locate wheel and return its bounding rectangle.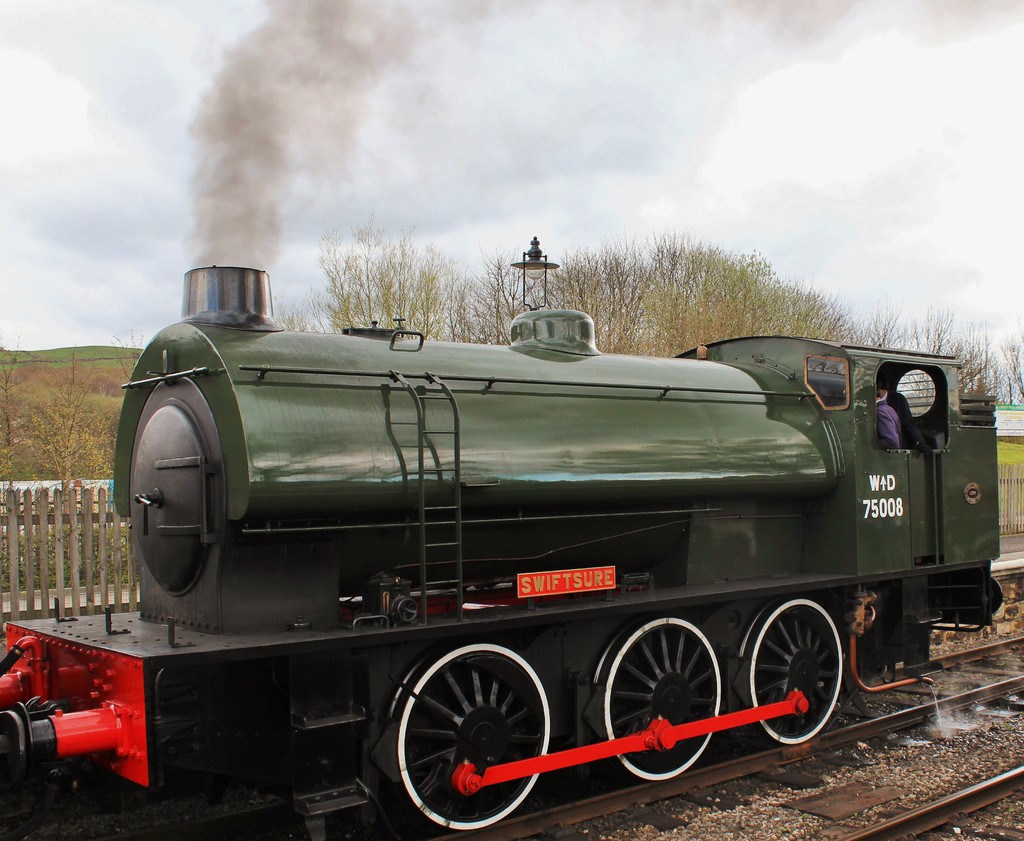
{"x1": 589, "y1": 627, "x2": 723, "y2": 786}.
